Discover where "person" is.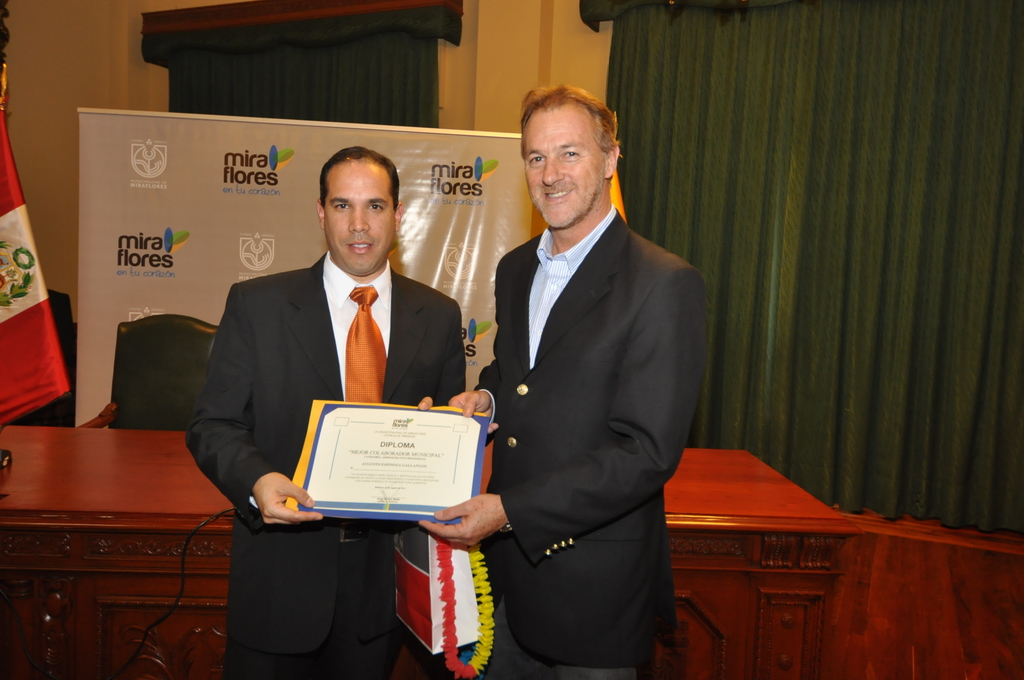
Discovered at [409, 86, 705, 679].
